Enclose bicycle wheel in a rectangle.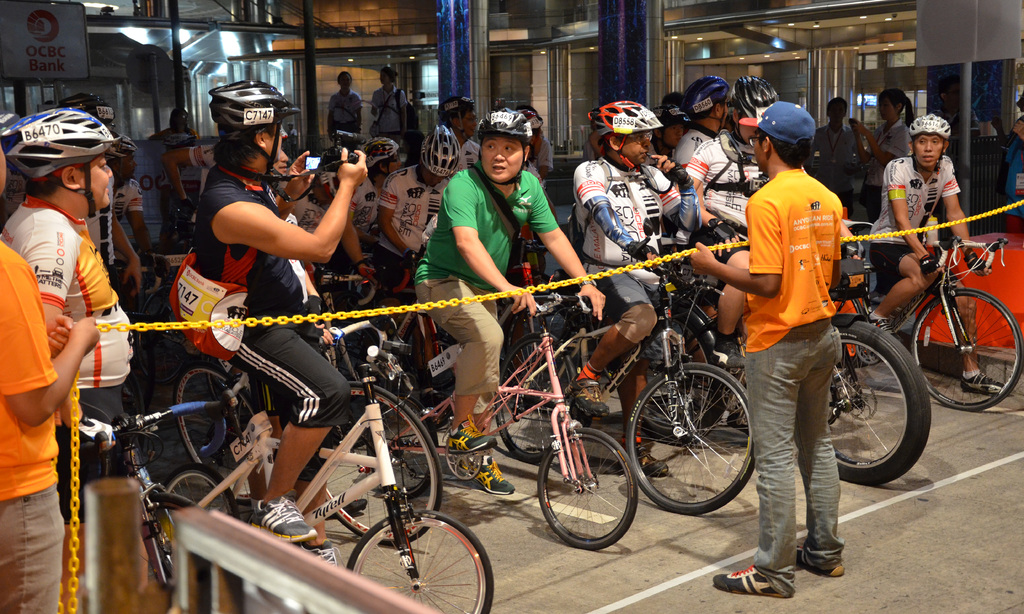
163:464:241:526.
